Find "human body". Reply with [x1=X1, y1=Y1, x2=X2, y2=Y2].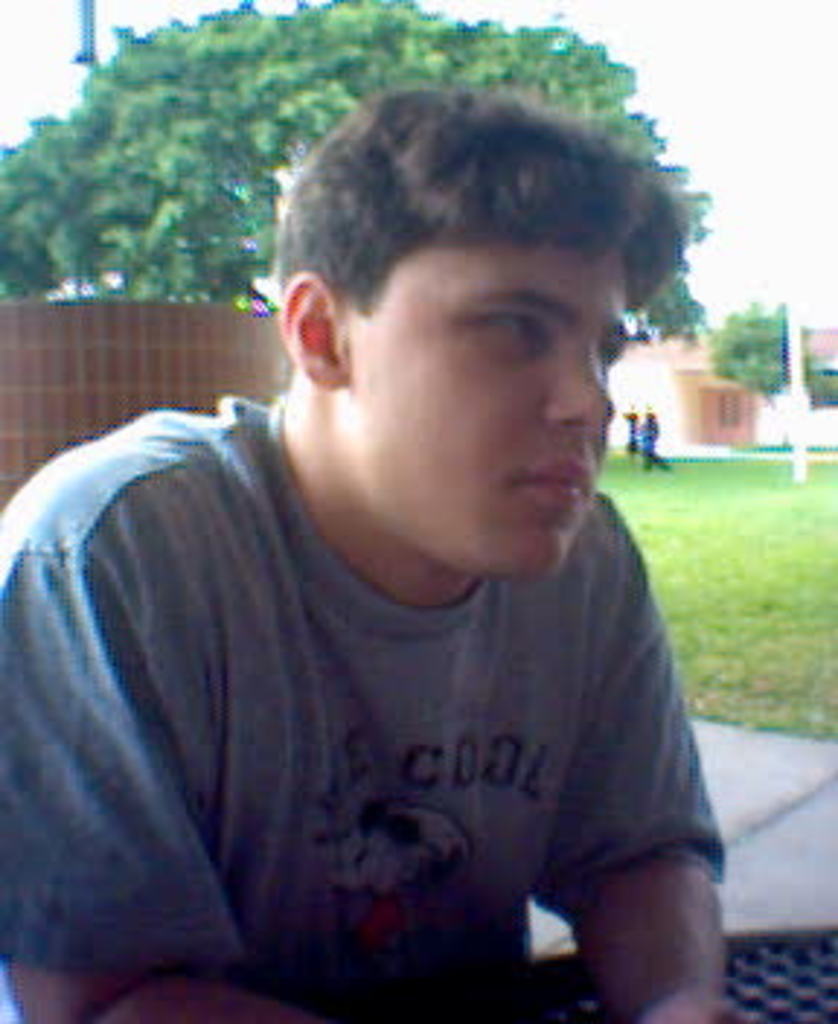
[x1=0, y1=81, x2=727, y2=1021].
